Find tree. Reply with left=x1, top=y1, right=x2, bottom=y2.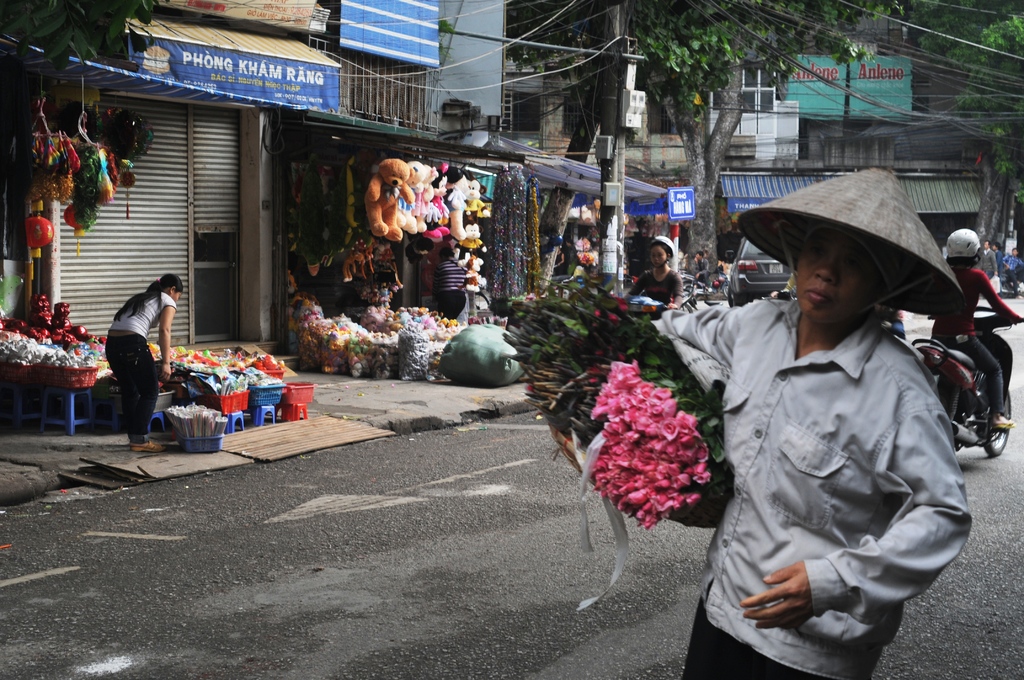
left=911, top=0, right=1023, bottom=287.
